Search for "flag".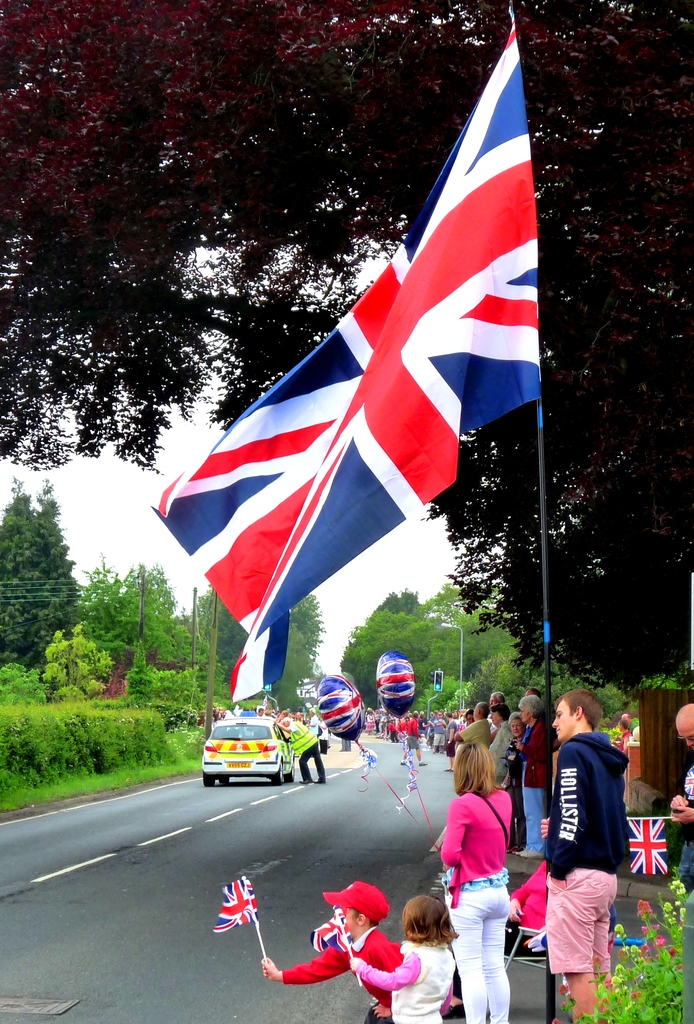
Found at (x1=324, y1=678, x2=365, y2=743).
